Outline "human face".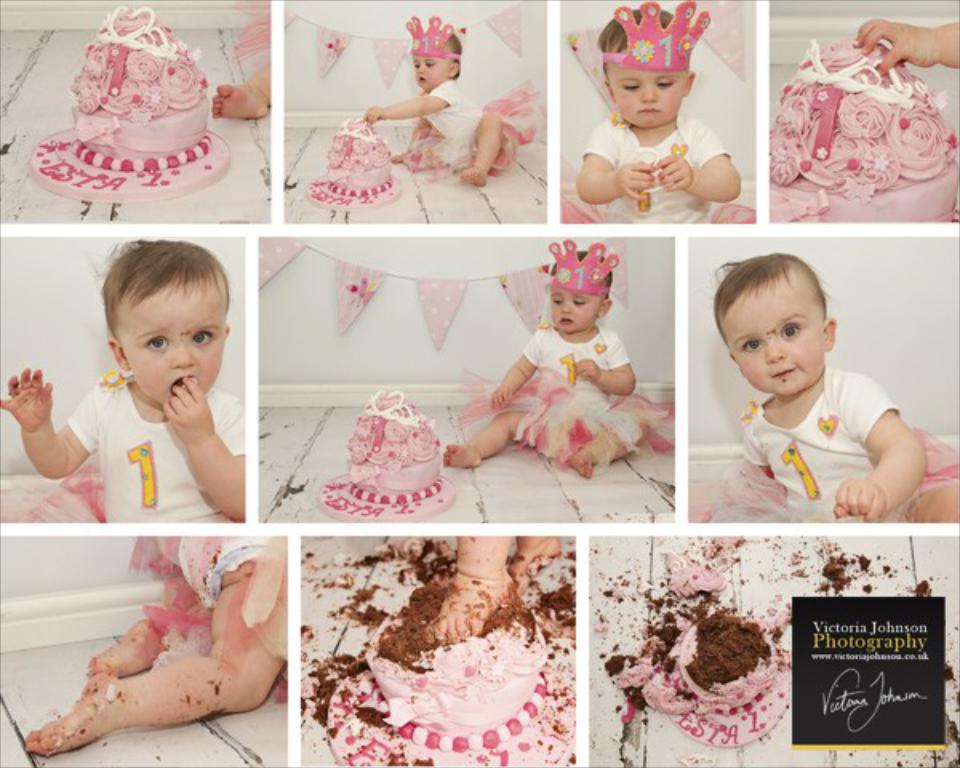
Outline: region(549, 283, 598, 331).
